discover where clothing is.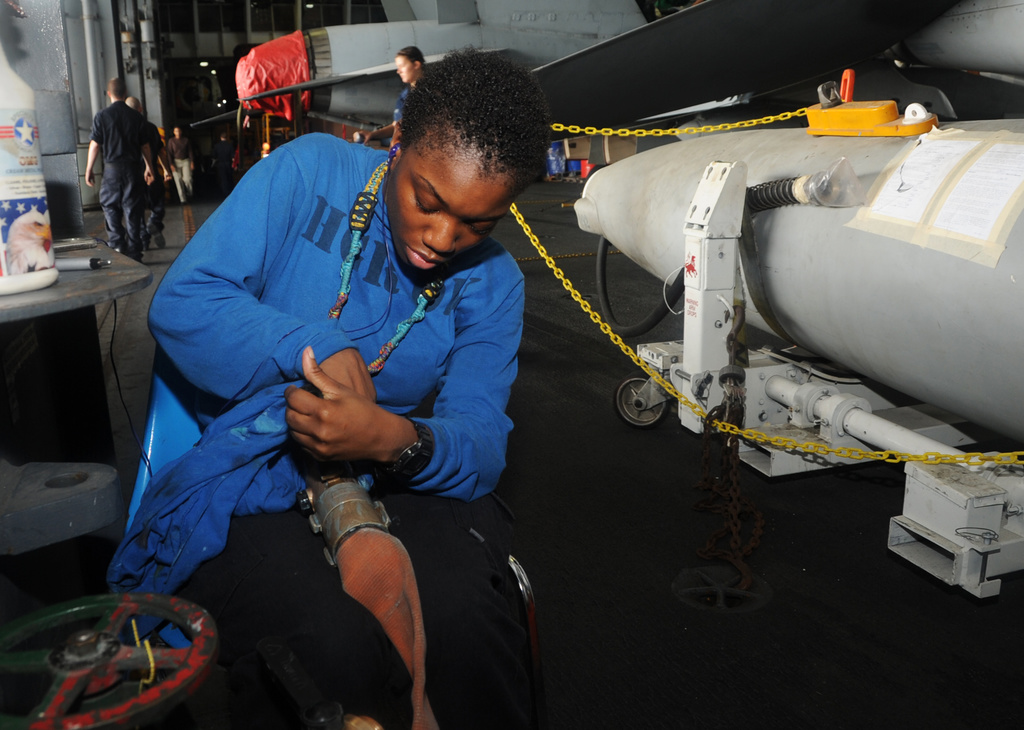
Discovered at (145,140,159,223).
